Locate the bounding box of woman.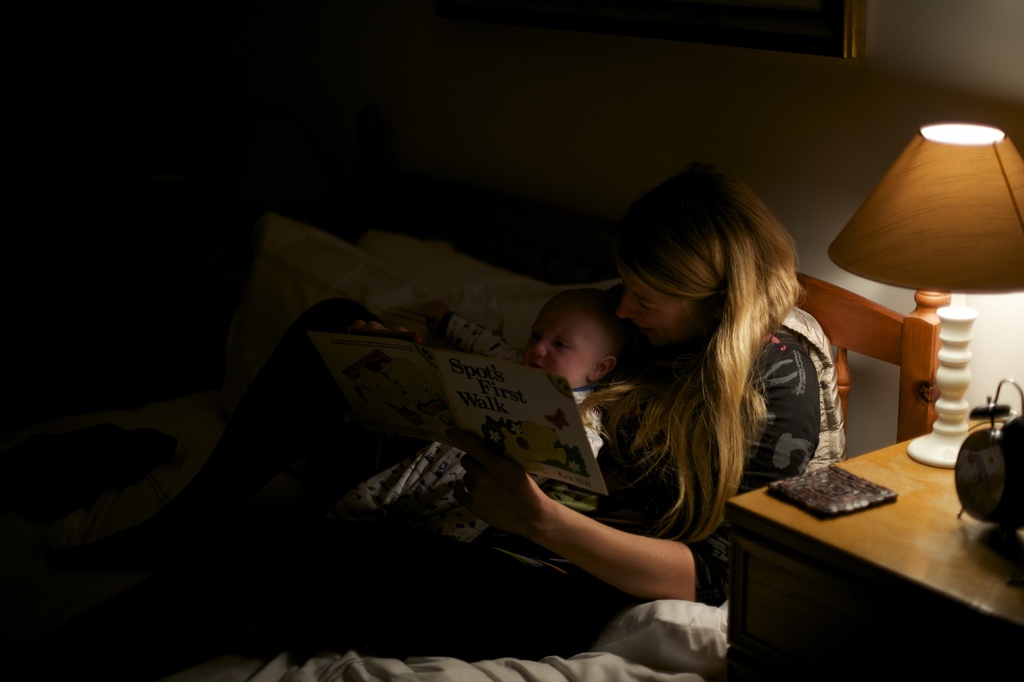
Bounding box: box(396, 159, 838, 662).
